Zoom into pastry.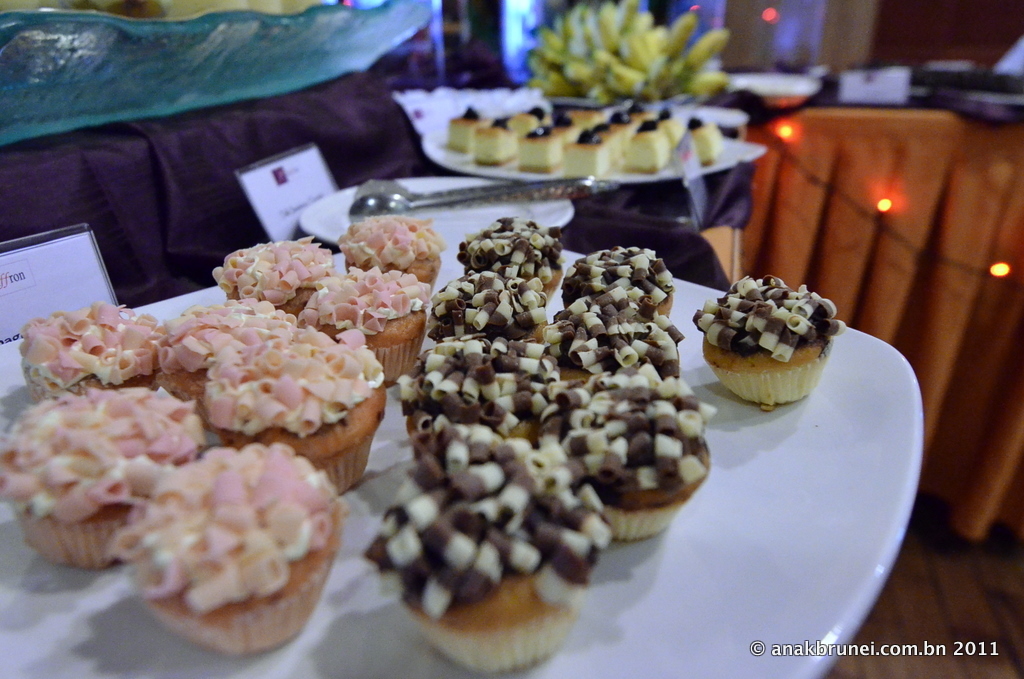
Zoom target: bbox=(336, 216, 444, 281).
